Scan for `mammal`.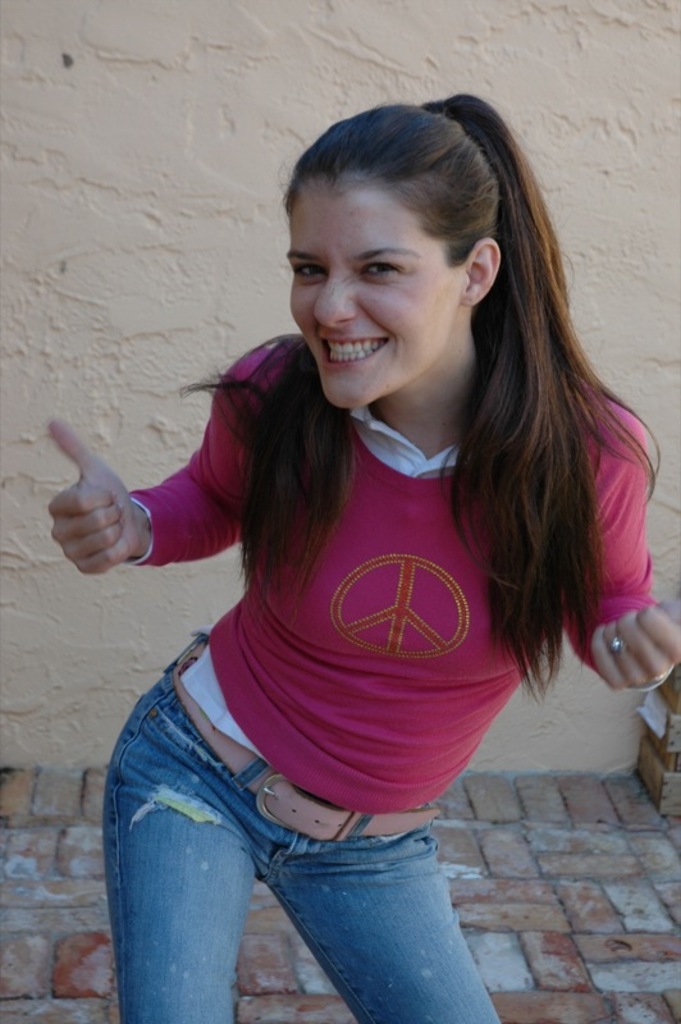
Scan result: {"left": 54, "top": 102, "right": 680, "bottom": 972}.
